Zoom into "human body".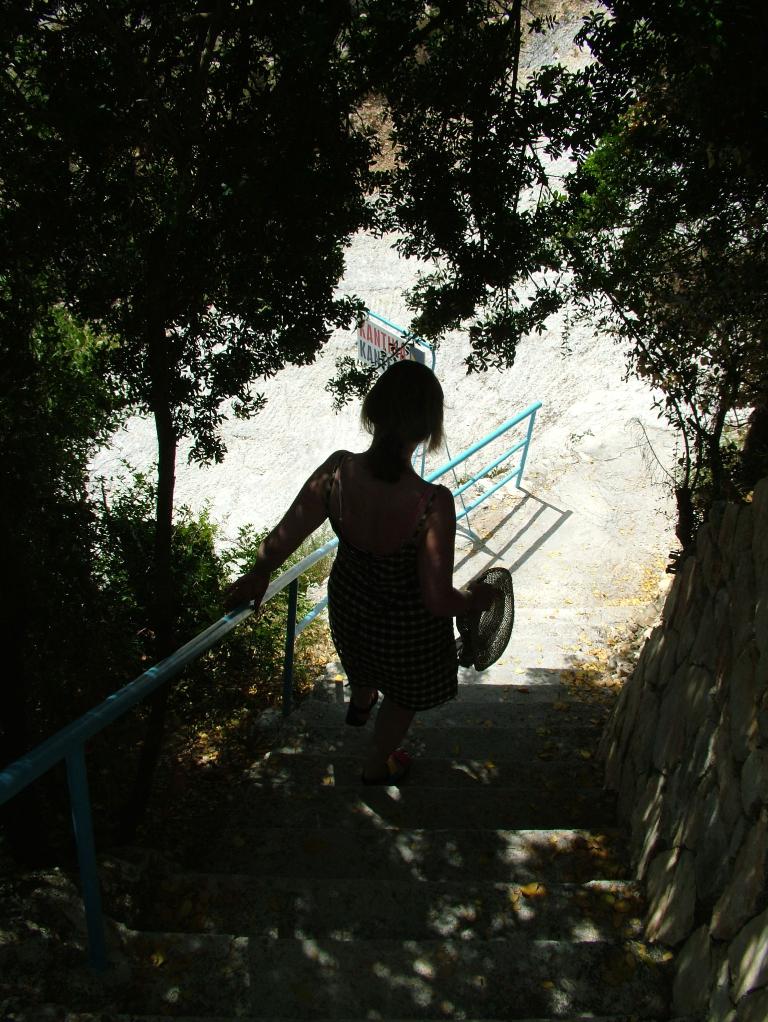
Zoom target: x1=240 y1=363 x2=510 y2=784.
